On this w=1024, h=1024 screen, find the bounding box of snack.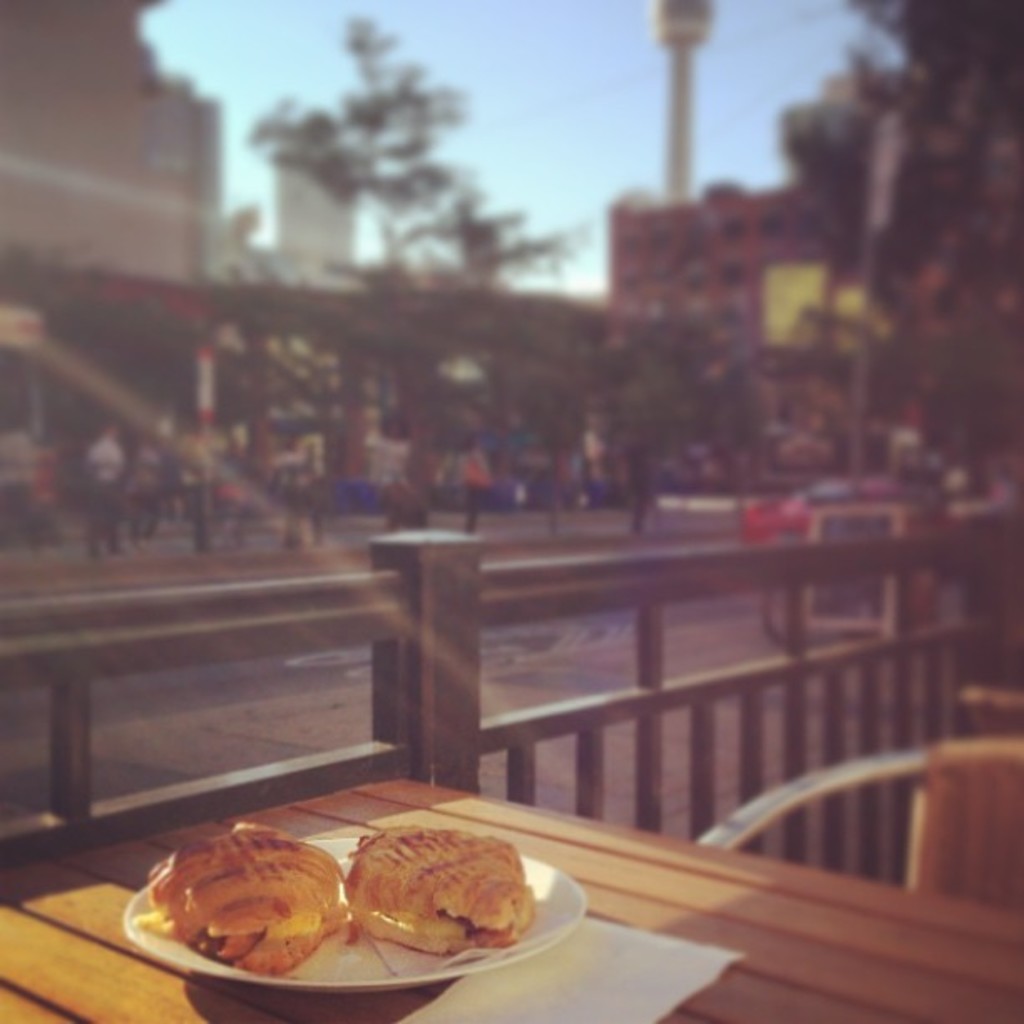
Bounding box: [341, 825, 534, 955].
